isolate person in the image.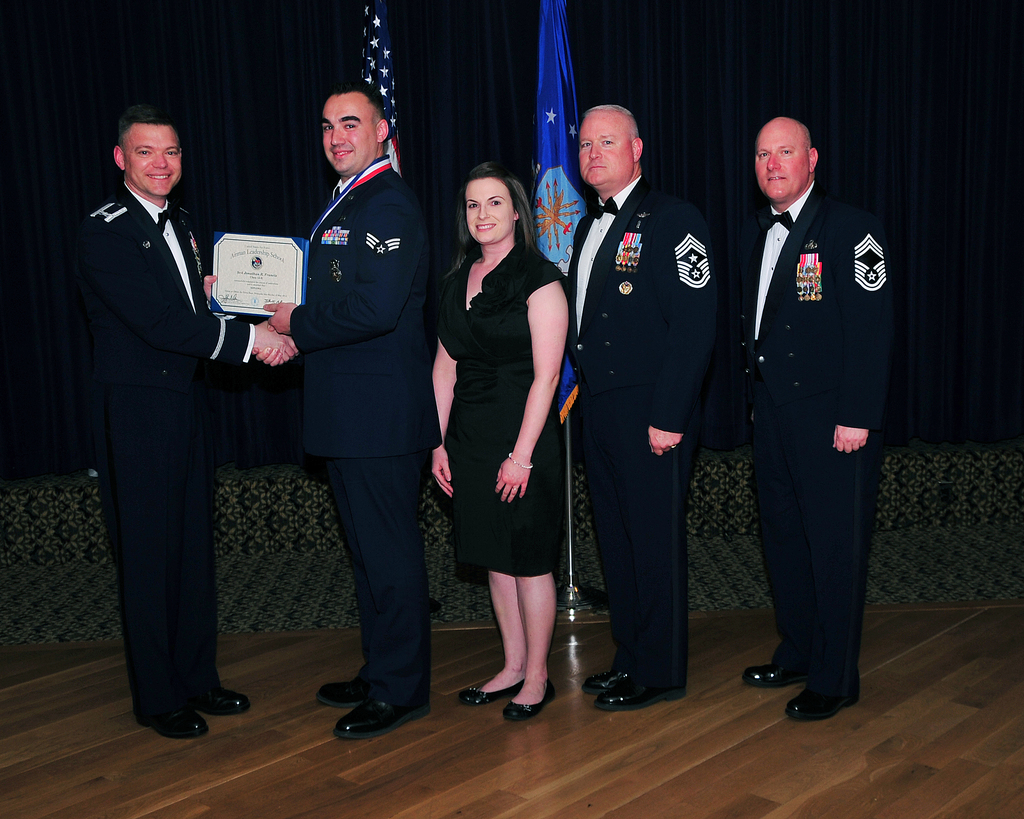
Isolated region: [left=579, top=93, right=725, bottom=715].
